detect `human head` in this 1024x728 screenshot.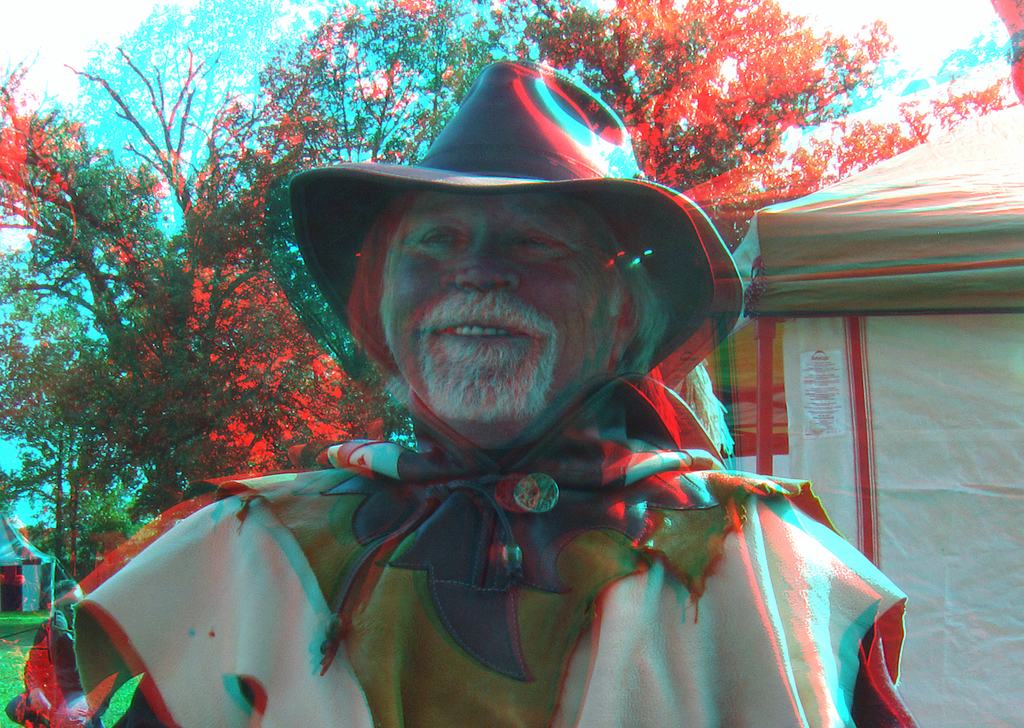
Detection: box(350, 188, 658, 427).
